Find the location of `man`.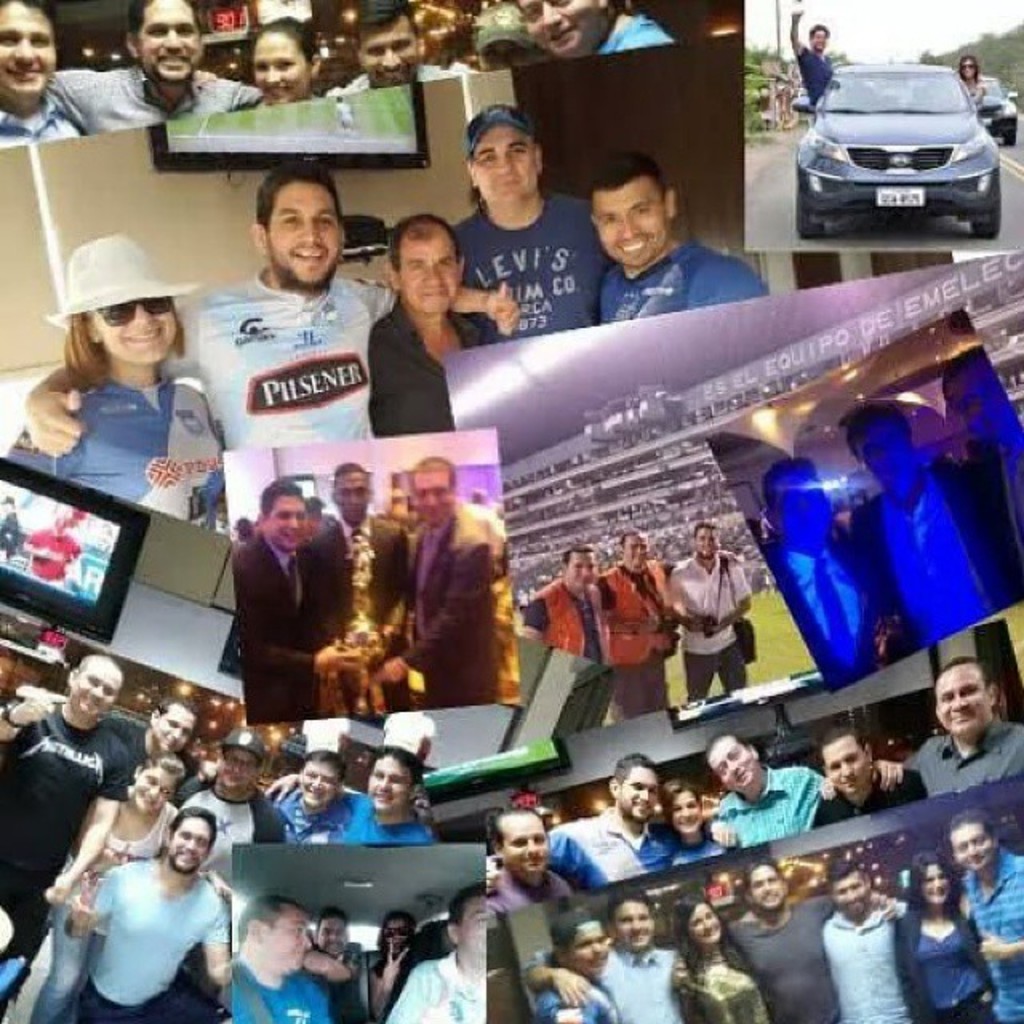
Location: [294,902,368,1022].
